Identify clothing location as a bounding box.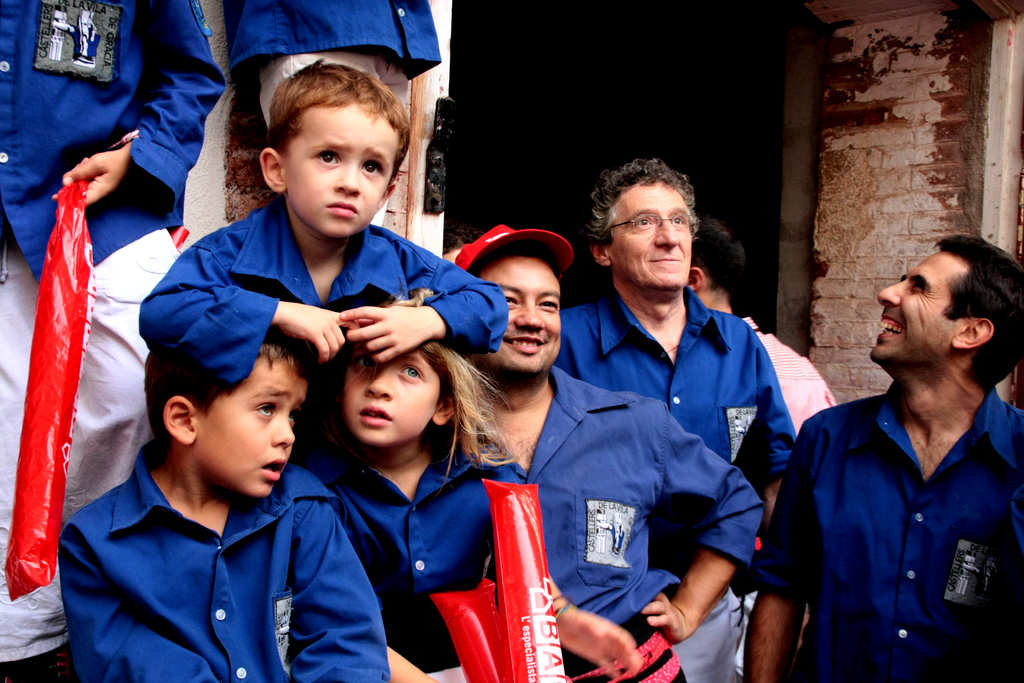
x1=56, y1=396, x2=374, y2=677.
